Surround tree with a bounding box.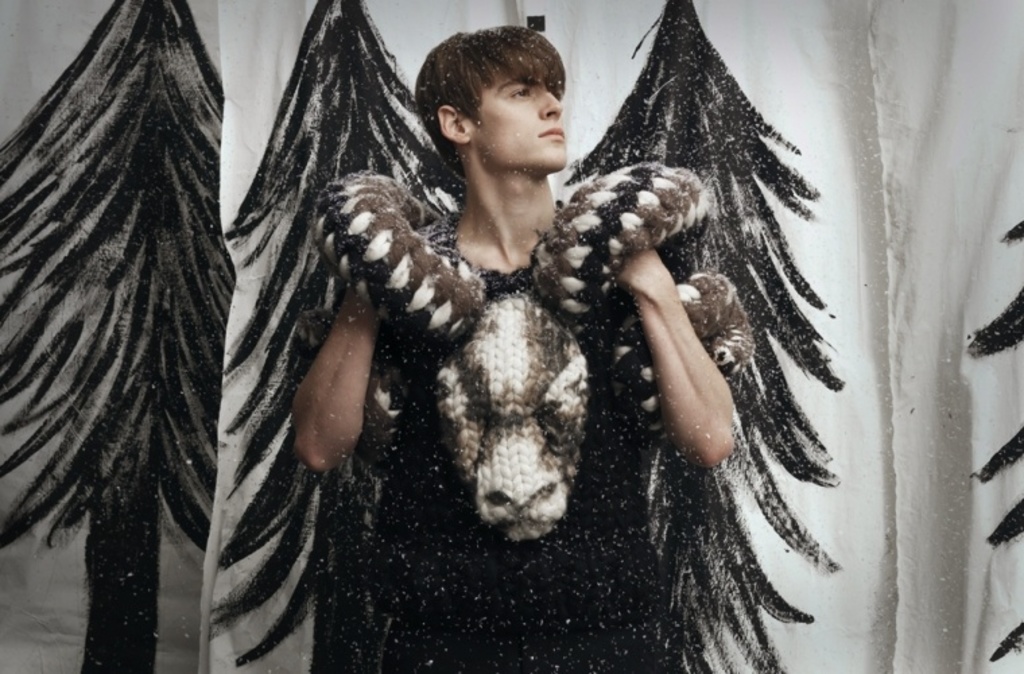
(left=0, top=0, right=236, bottom=673).
